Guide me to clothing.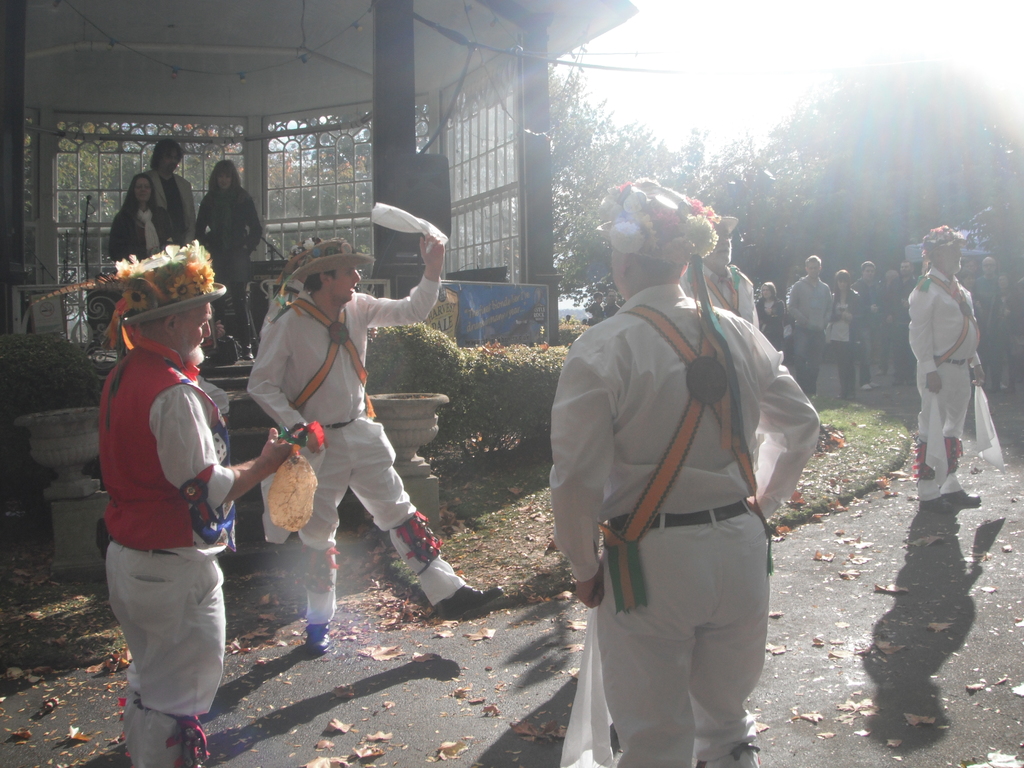
Guidance: bbox=[856, 290, 880, 375].
